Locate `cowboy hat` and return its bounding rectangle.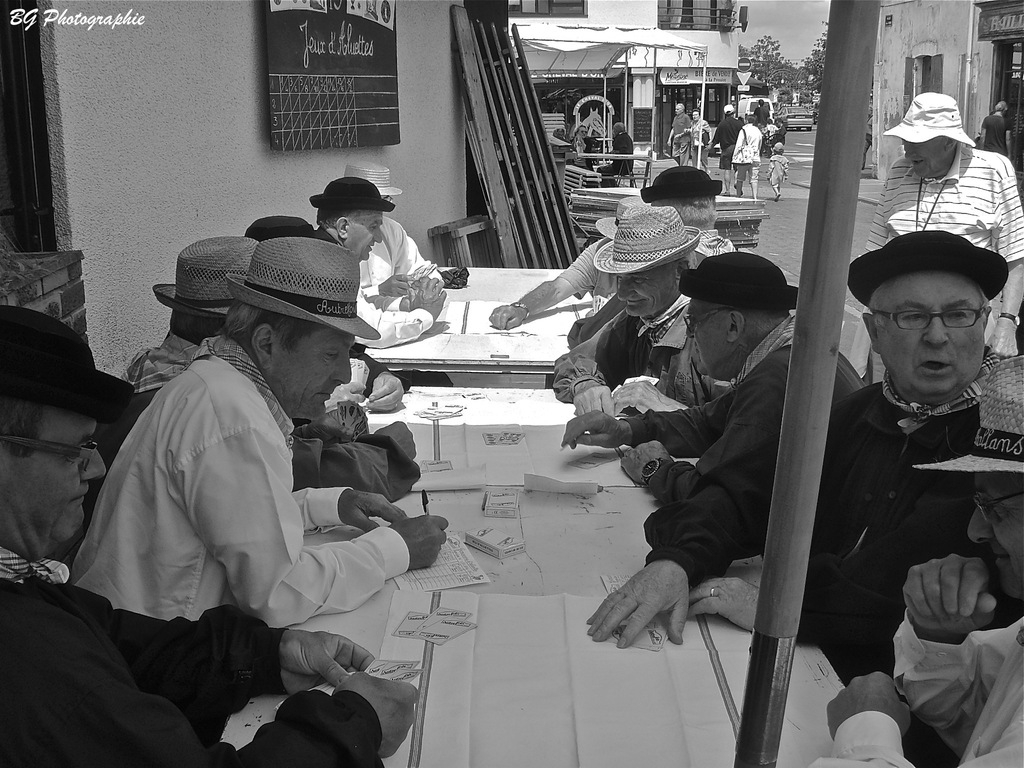
[225,234,383,342].
